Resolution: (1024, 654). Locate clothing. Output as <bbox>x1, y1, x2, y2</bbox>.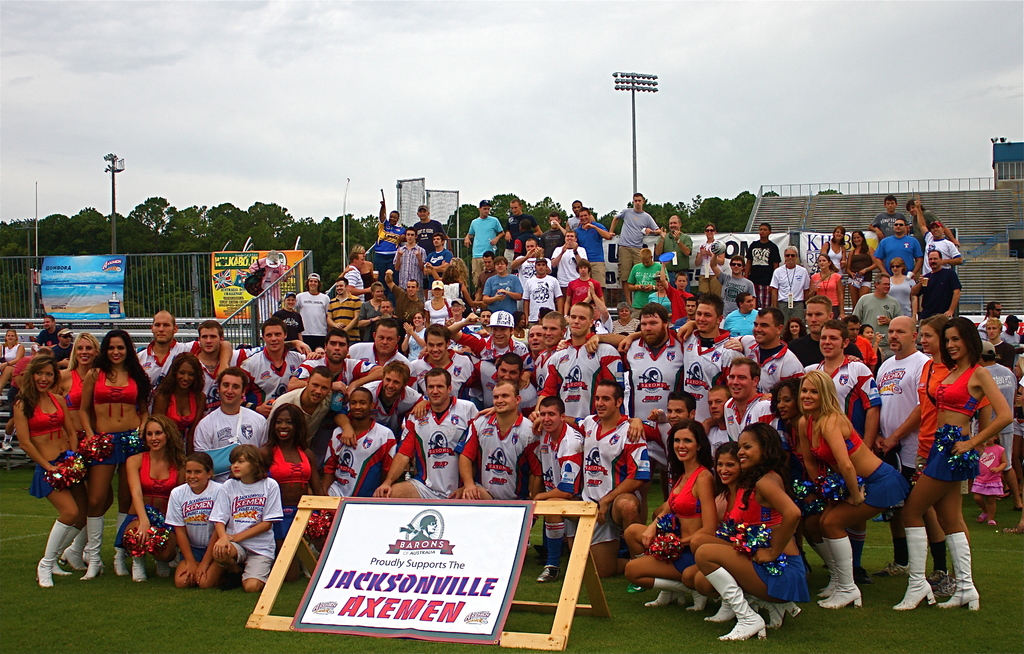
<bbox>376, 212, 408, 287</bbox>.
